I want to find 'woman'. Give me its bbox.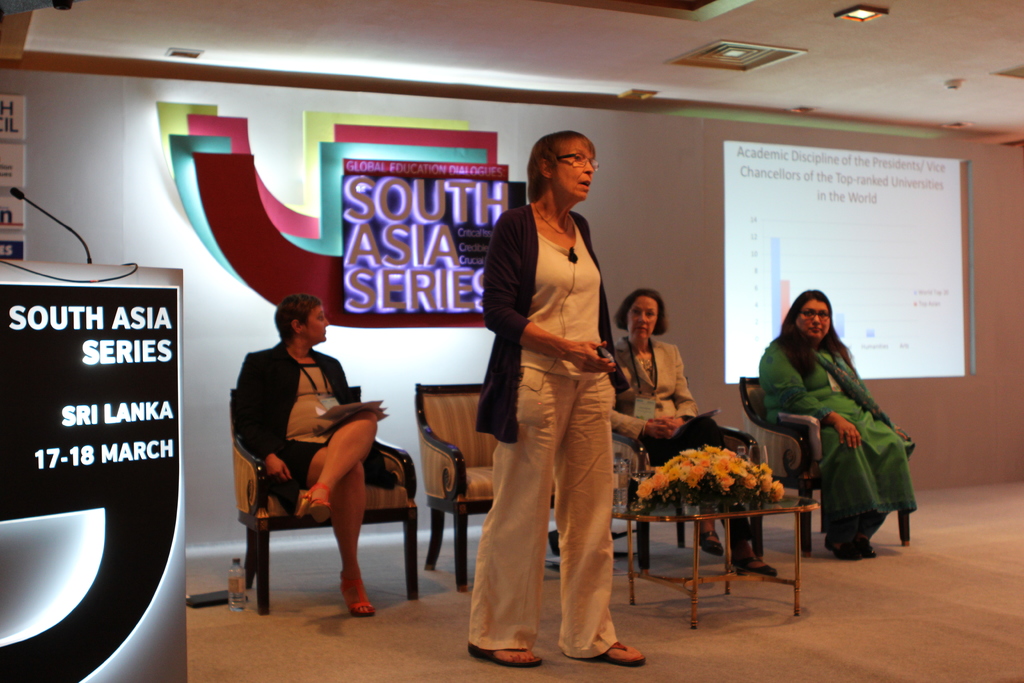
471,121,658,673.
